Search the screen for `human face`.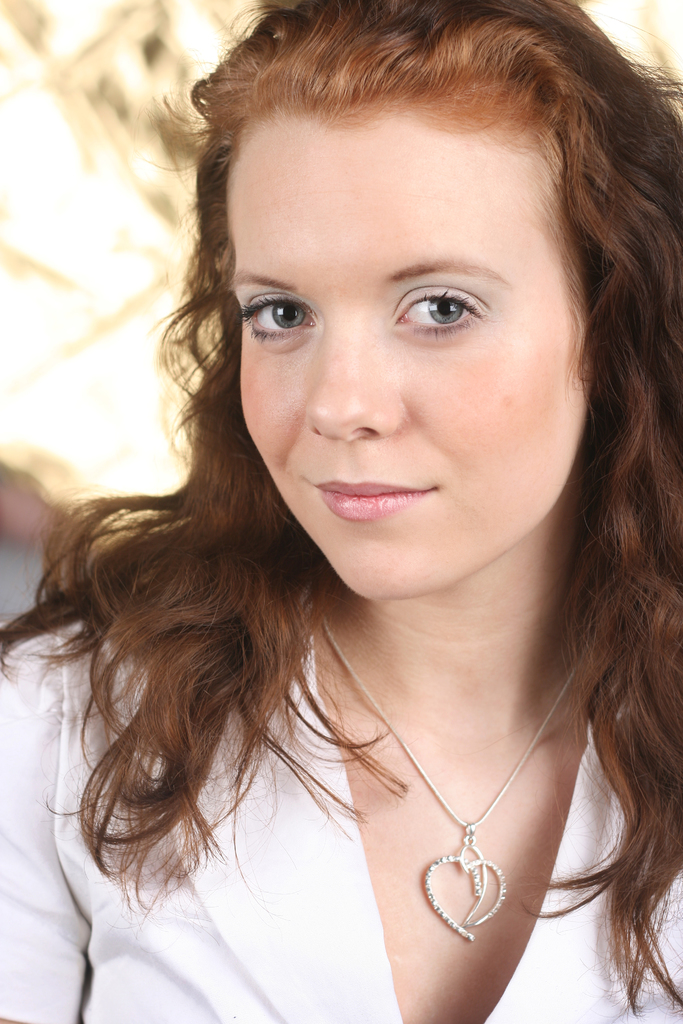
Found at bbox=[222, 125, 581, 599].
